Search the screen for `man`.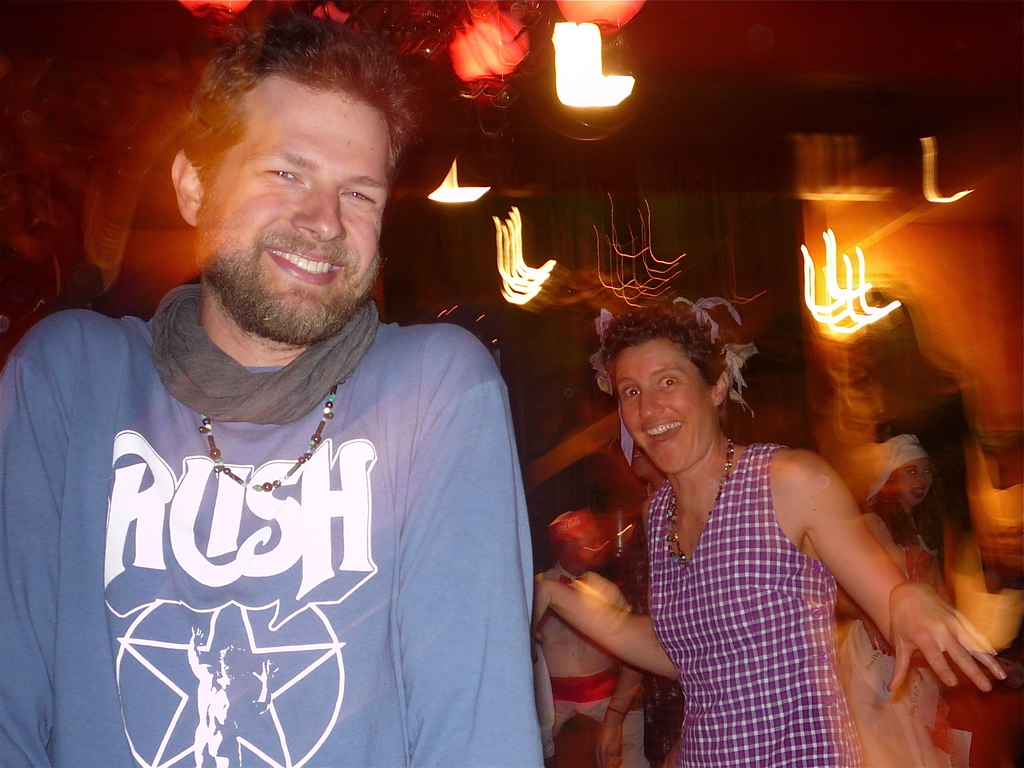
Found at left=42, top=20, right=574, bottom=757.
